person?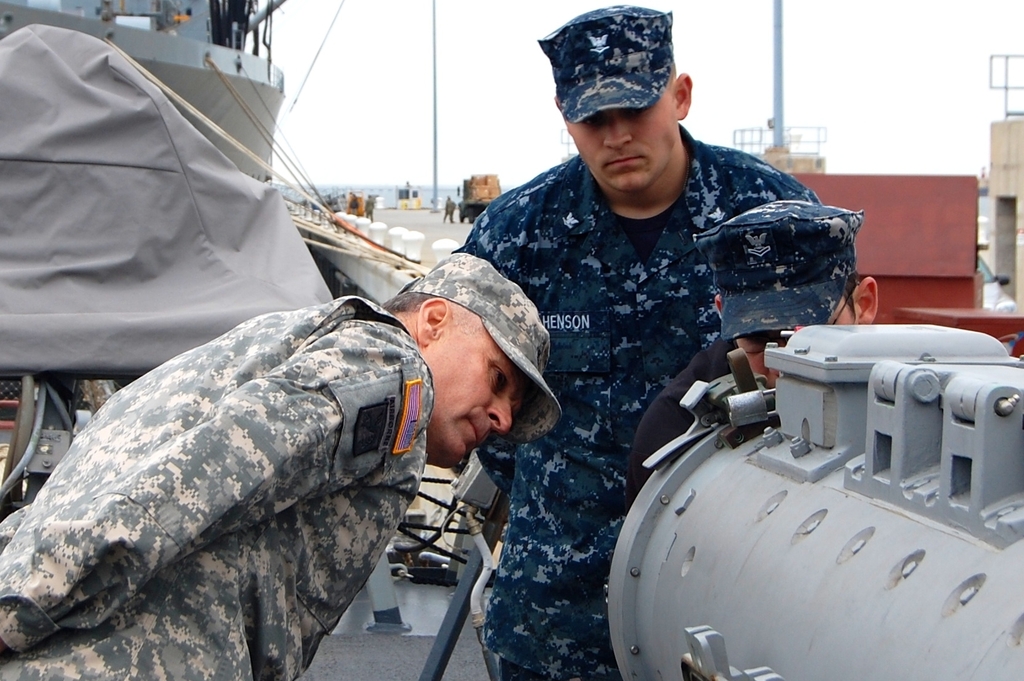
box(627, 190, 877, 525)
